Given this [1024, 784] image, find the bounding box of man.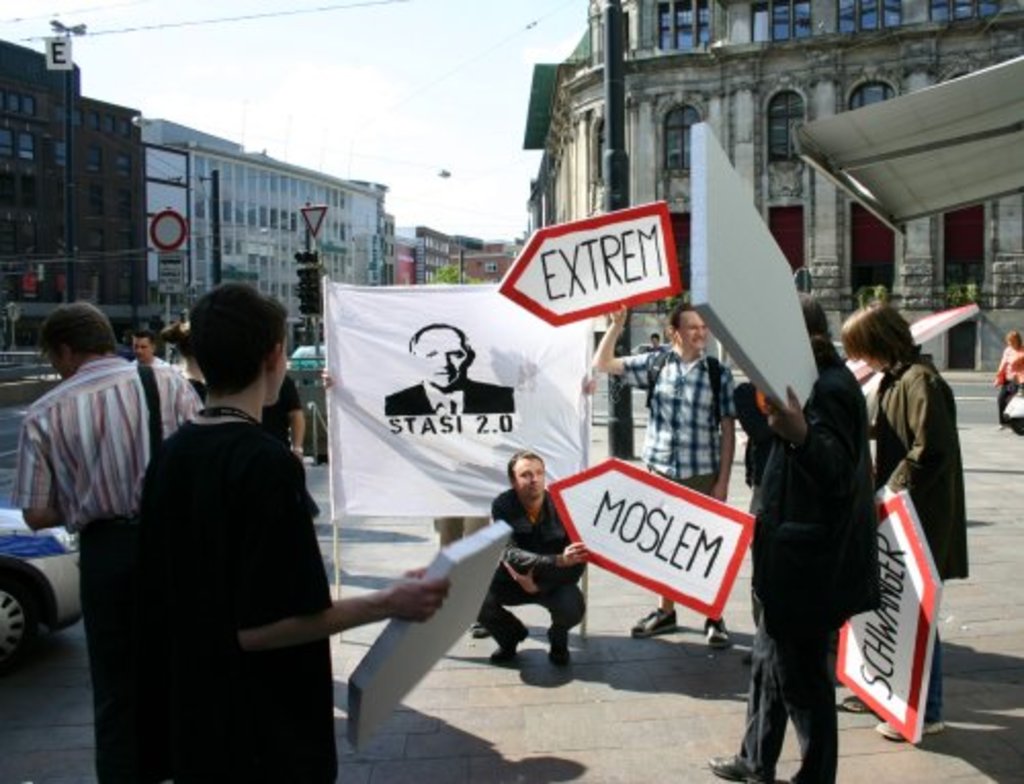
crop(260, 375, 303, 461).
